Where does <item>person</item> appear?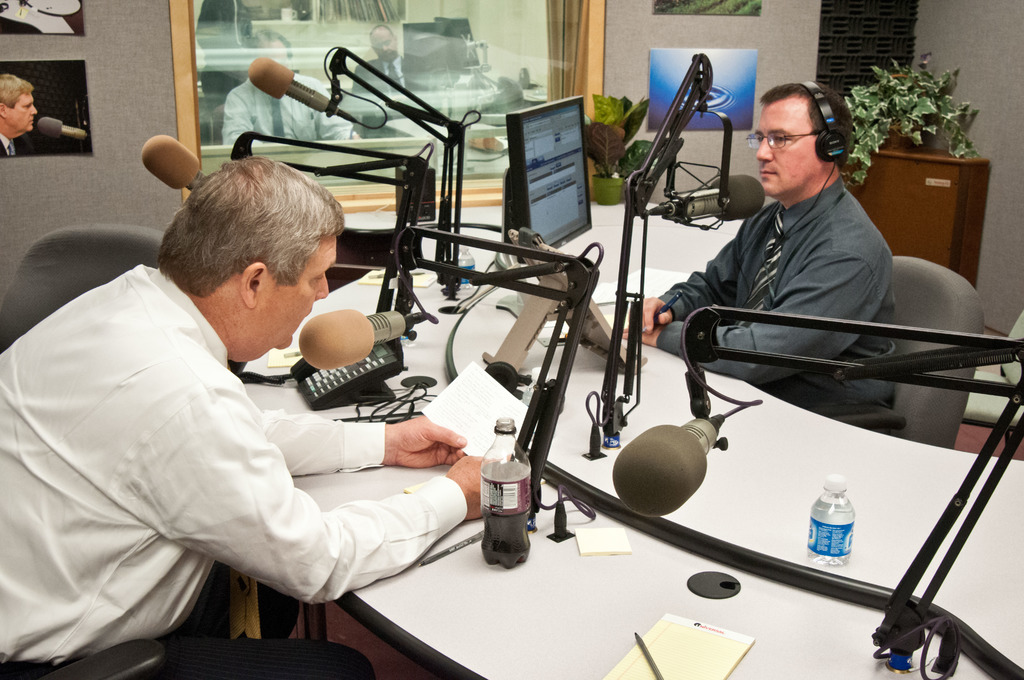
Appears at crop(0, 150, 504, 679).
